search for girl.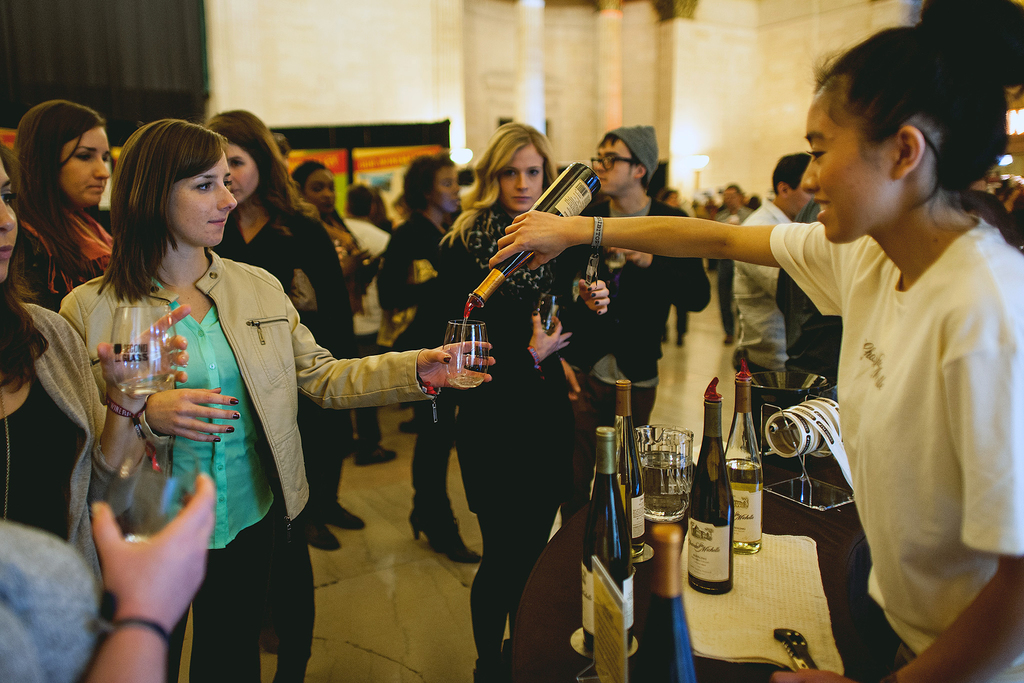
Found at bbox=[0, 149, 185, 583].
